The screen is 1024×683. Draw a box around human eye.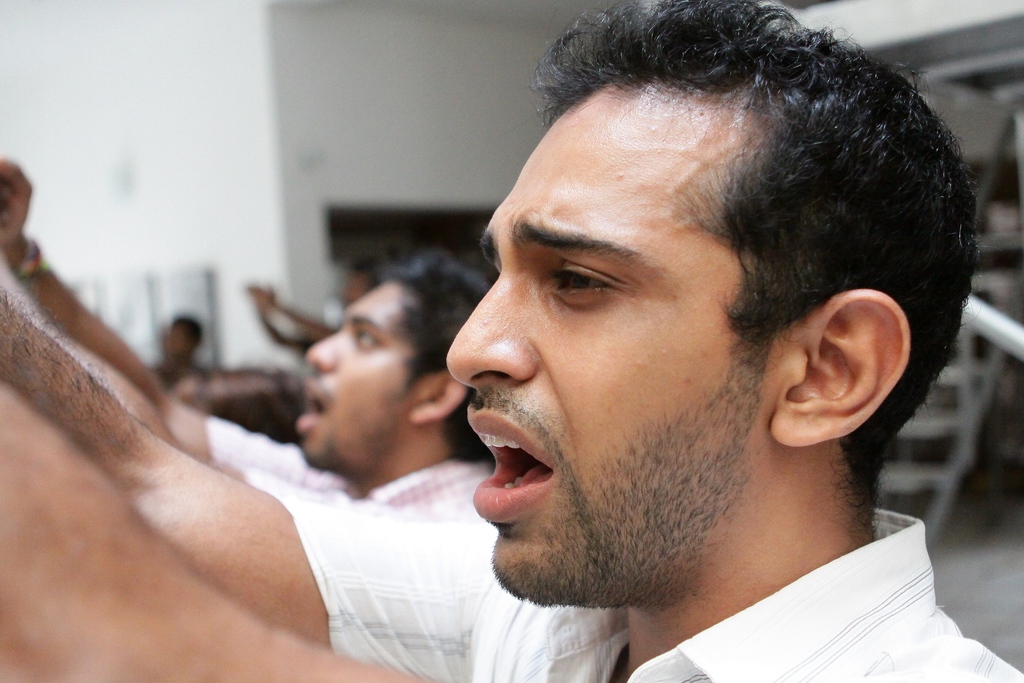
x1=545, y1=254, x2=634, y2=318.
